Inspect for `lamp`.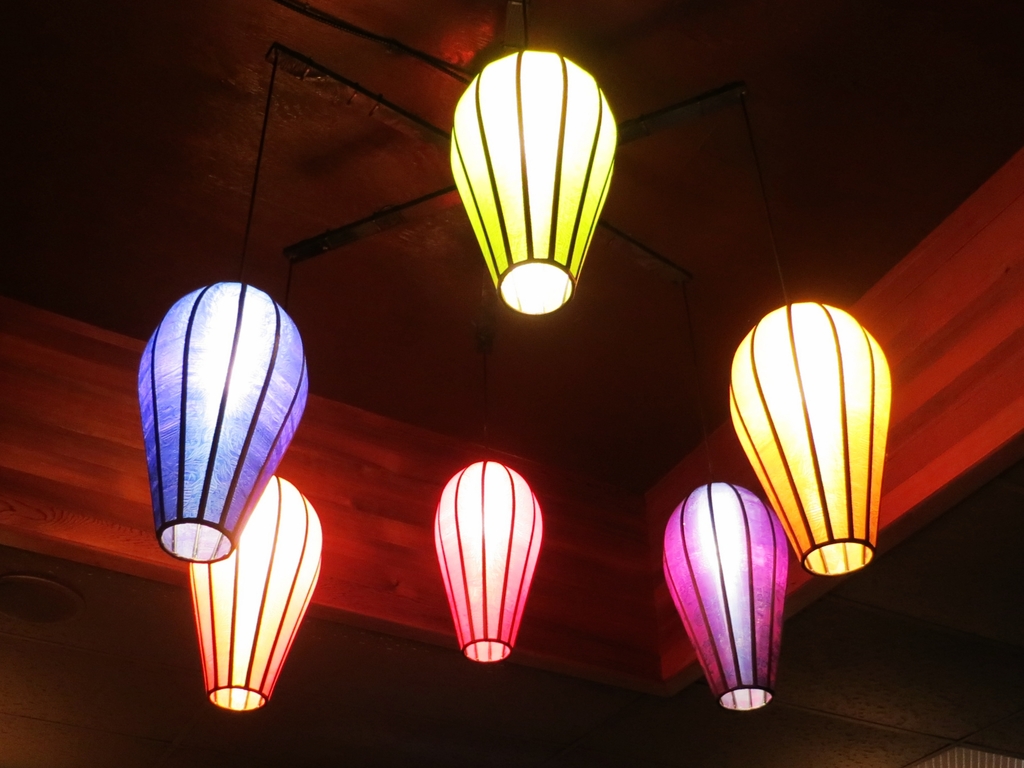
Inspection: 450 0 622 321.
